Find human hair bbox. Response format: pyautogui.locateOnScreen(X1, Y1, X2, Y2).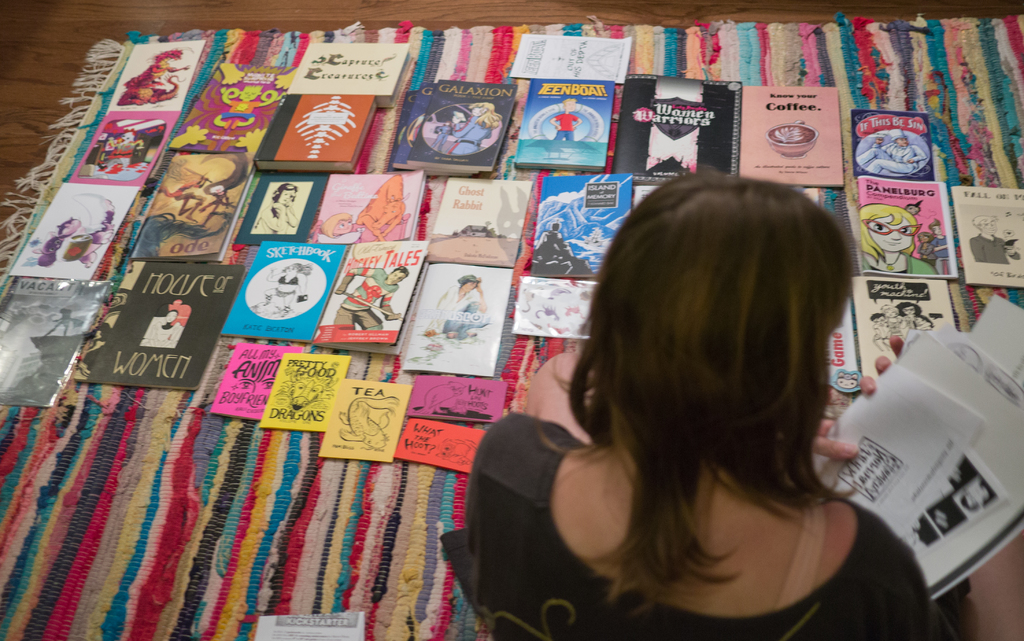
pyautogui.locateOnScreen(467, 101, 502, 129).
